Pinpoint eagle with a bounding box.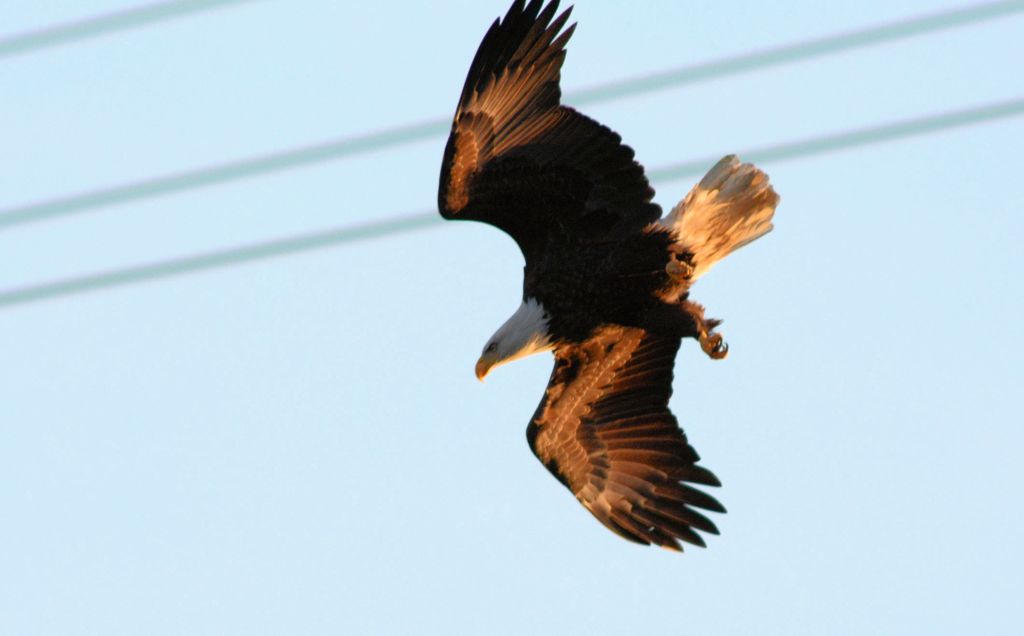
[429, 0, 778, 555].
